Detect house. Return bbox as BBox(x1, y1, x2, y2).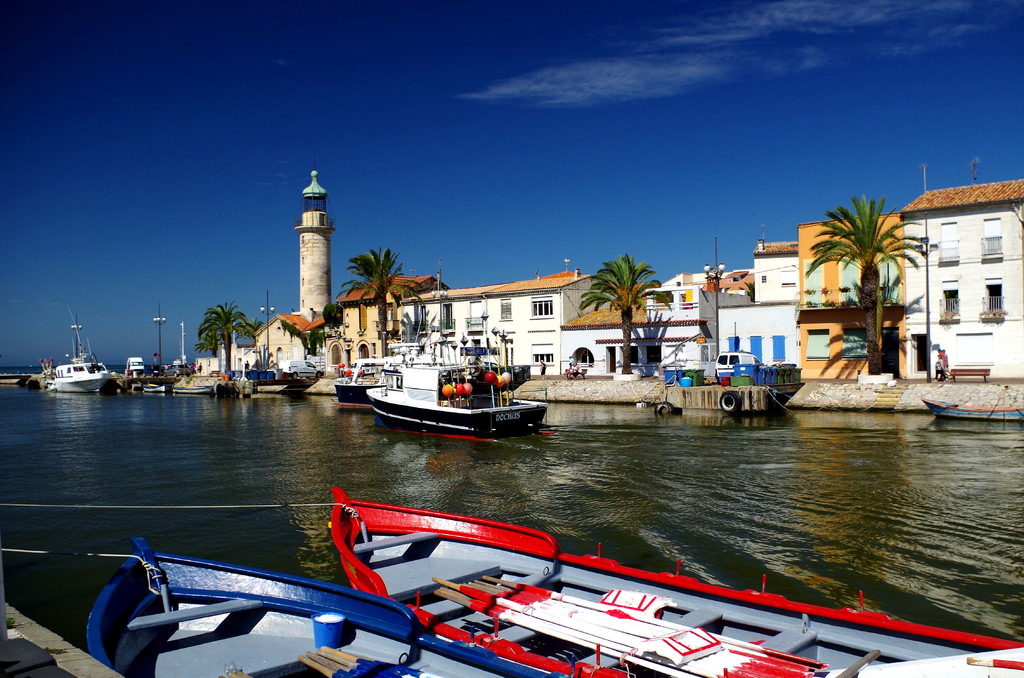
BBox(317, 297, 356, 387).
